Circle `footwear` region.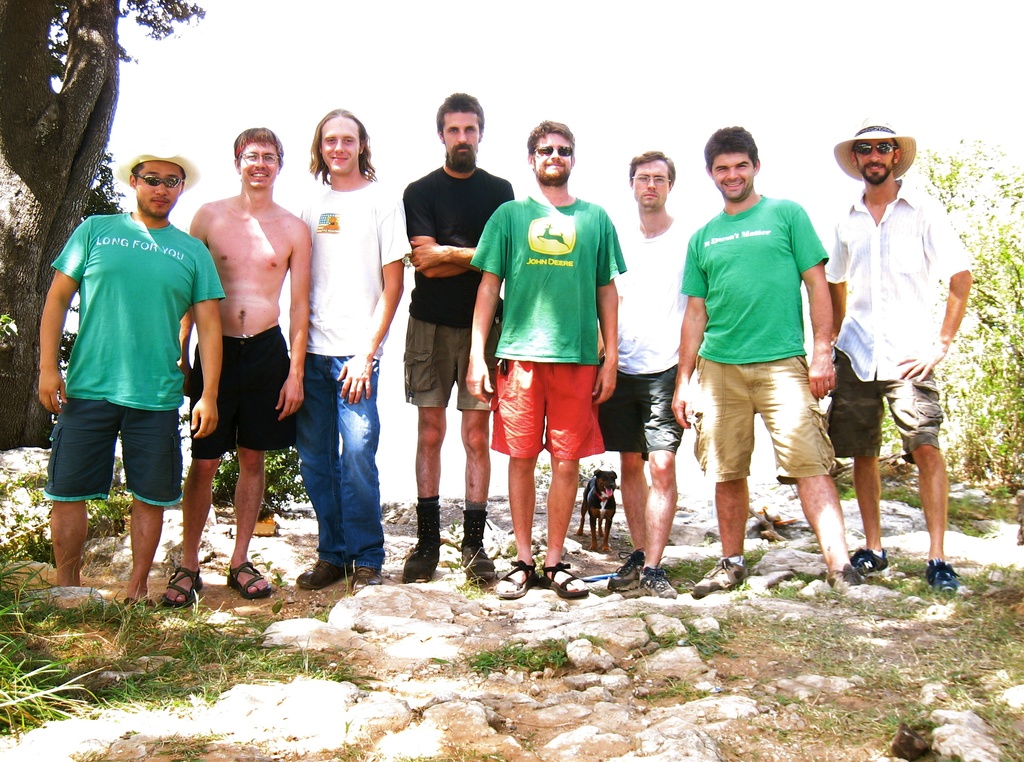
Region: [left=495, top=558, right=534, bottom=598].
